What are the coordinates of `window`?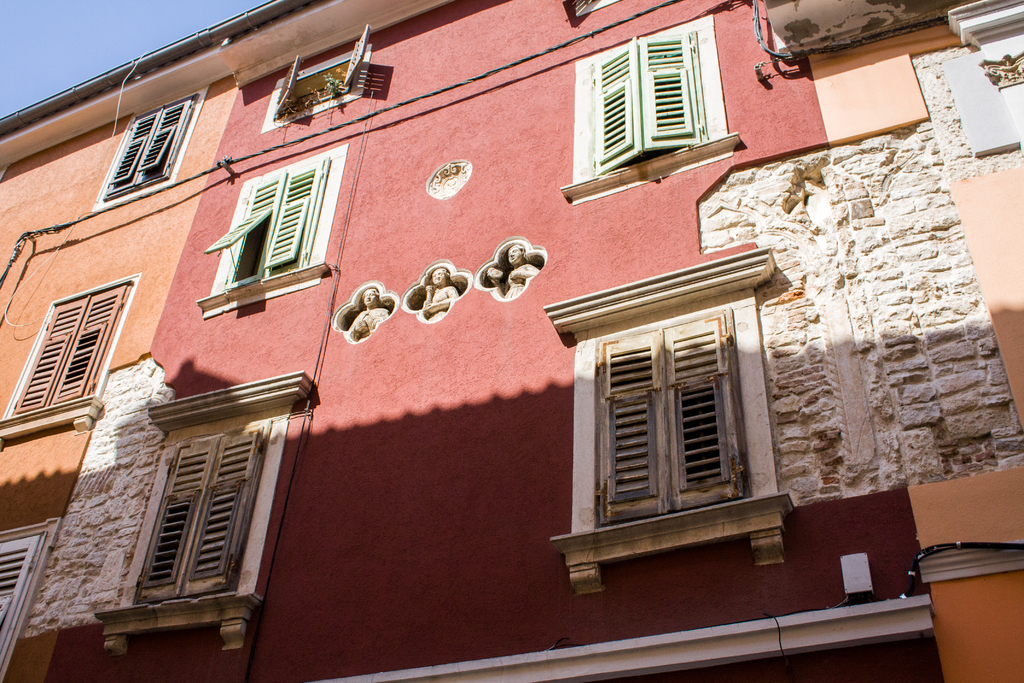
pyautogui.locateOnScreen(102, 92, 188, 194).
